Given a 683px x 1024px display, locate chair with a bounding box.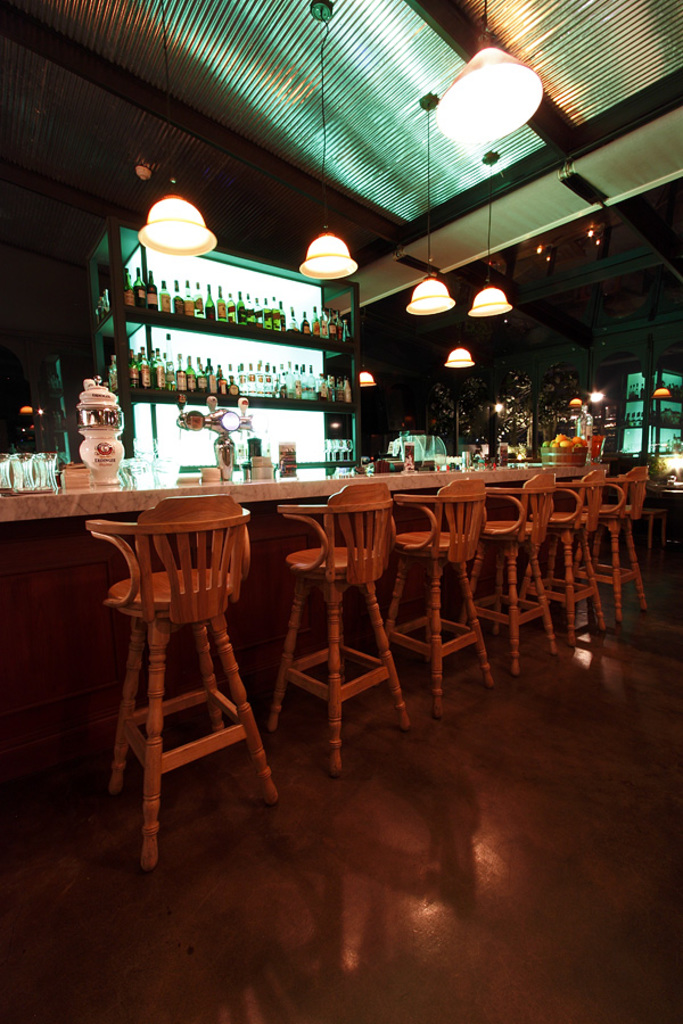
Located: bbox(80, 496, 286, 876).
